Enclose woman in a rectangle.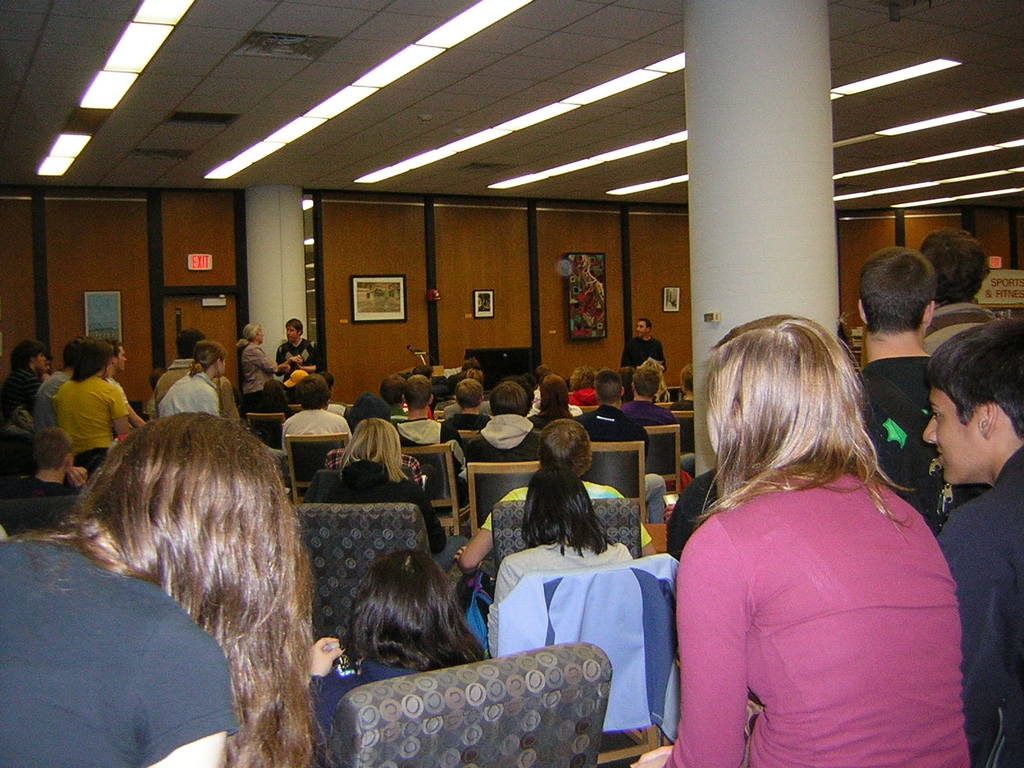
l=524, t=372, r=570, b=430.
